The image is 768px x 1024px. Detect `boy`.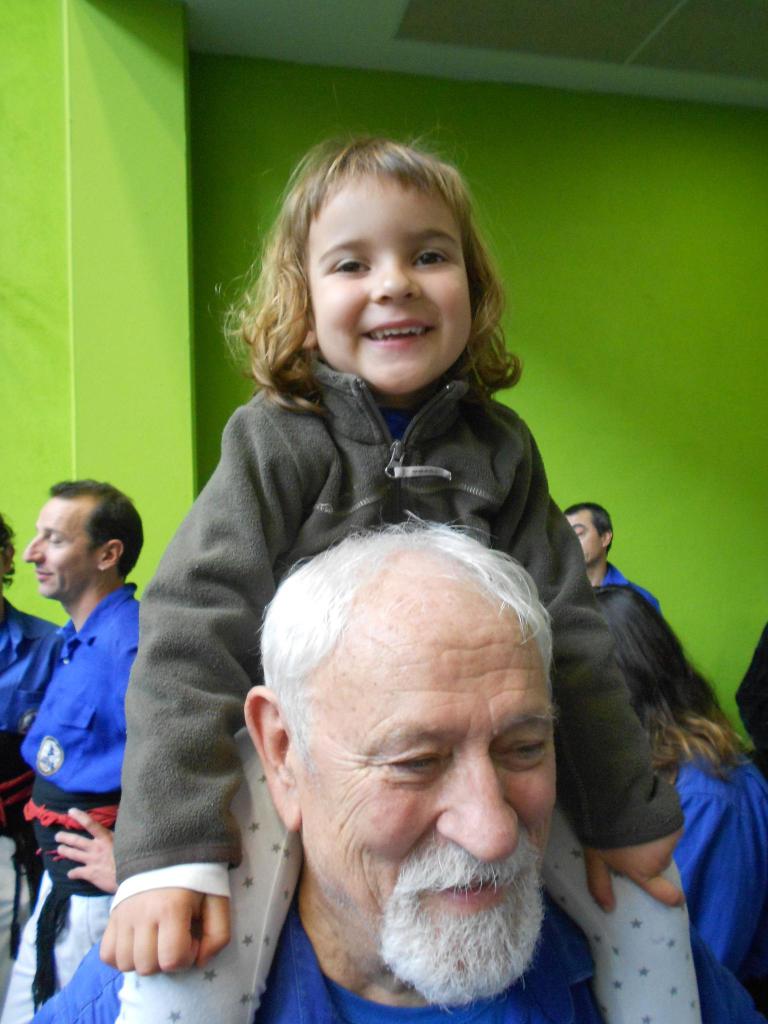
Detection: x1=99, y1=136, x2=685, y2=966.
